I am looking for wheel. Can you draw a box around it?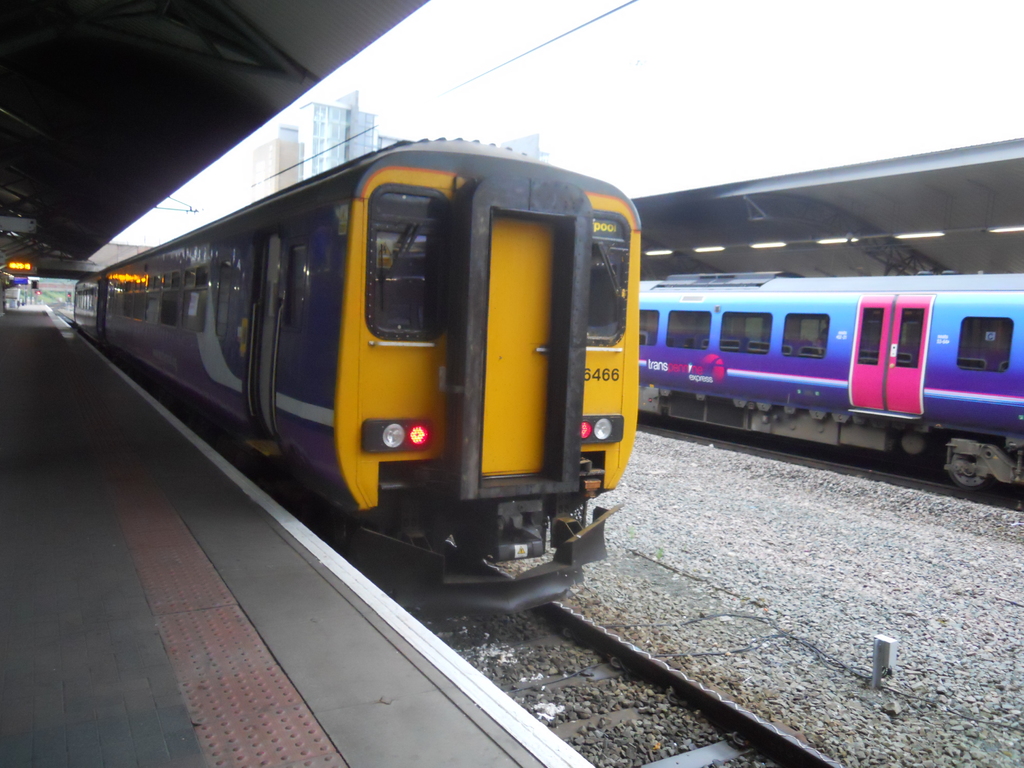
Sure, the bounding box is BBox(951, 452, 989, 490).
